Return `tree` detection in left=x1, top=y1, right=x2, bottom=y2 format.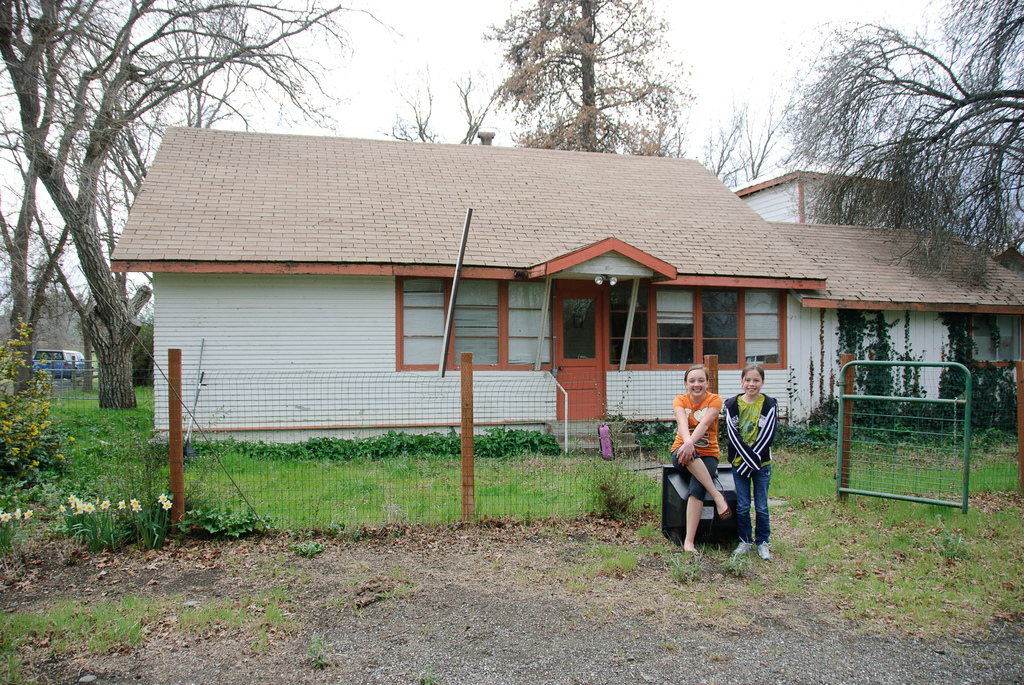
left=729, top=95, right=797, bottom=191.
